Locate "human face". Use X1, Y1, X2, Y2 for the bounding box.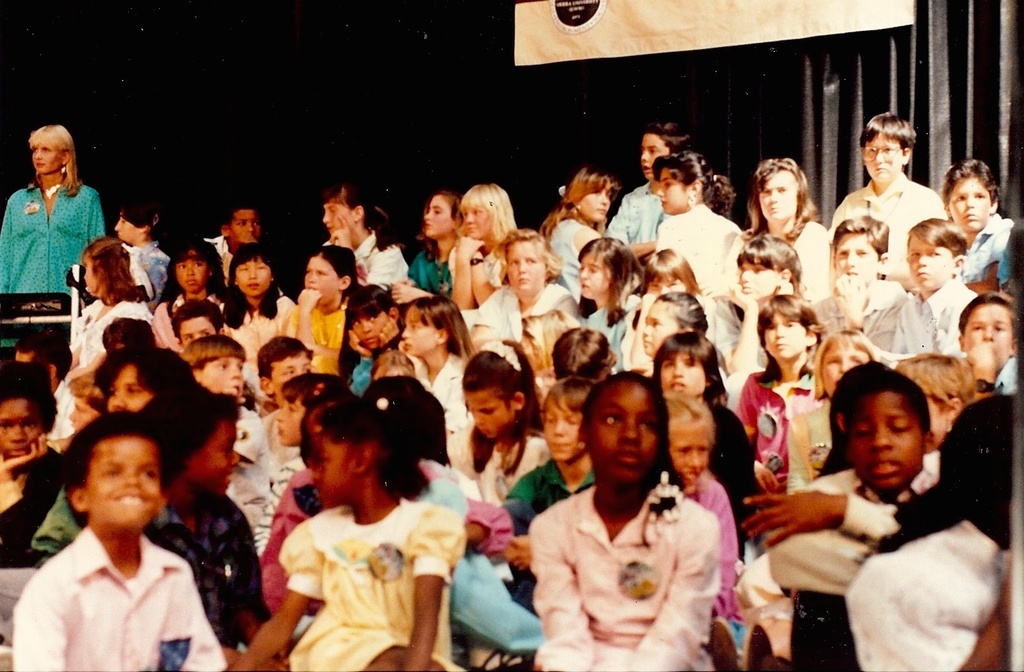
650, 279, 685, 296.
